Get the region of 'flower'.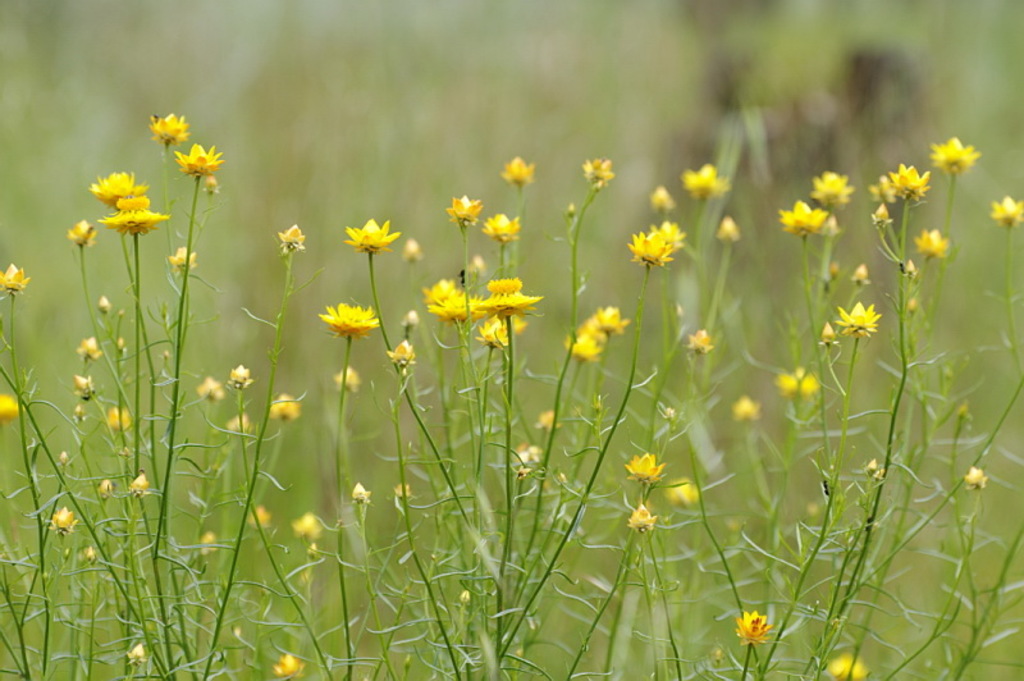
{"x1": 93, "y1": 483, "x2": 108, "y2": 501}.
